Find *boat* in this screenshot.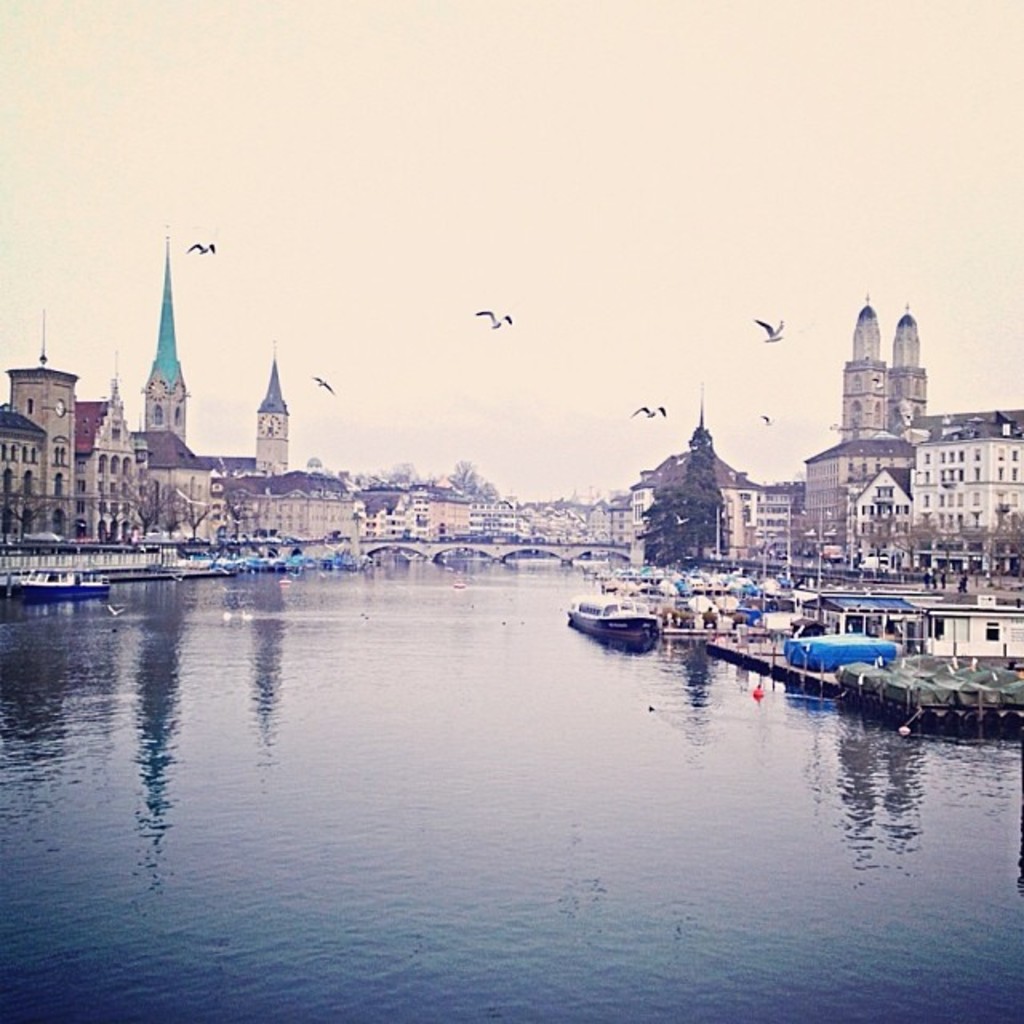
The bounding box for *boat* is pyautogui.locateOnScreen(573, 573, 738, 656).
